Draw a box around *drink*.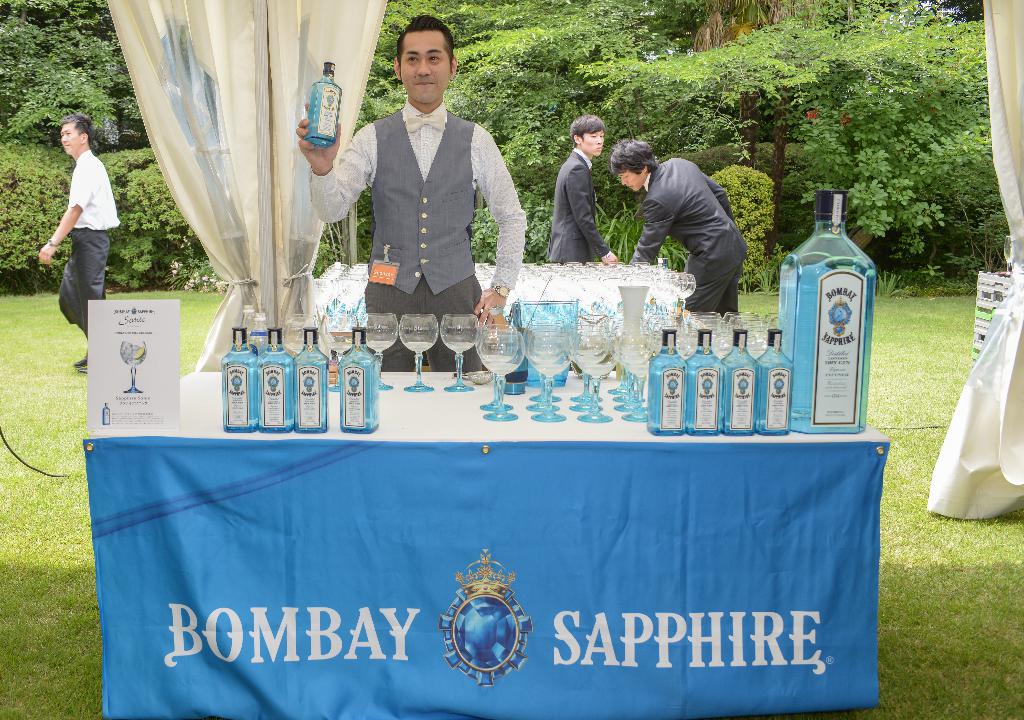
471,327,641,429.
